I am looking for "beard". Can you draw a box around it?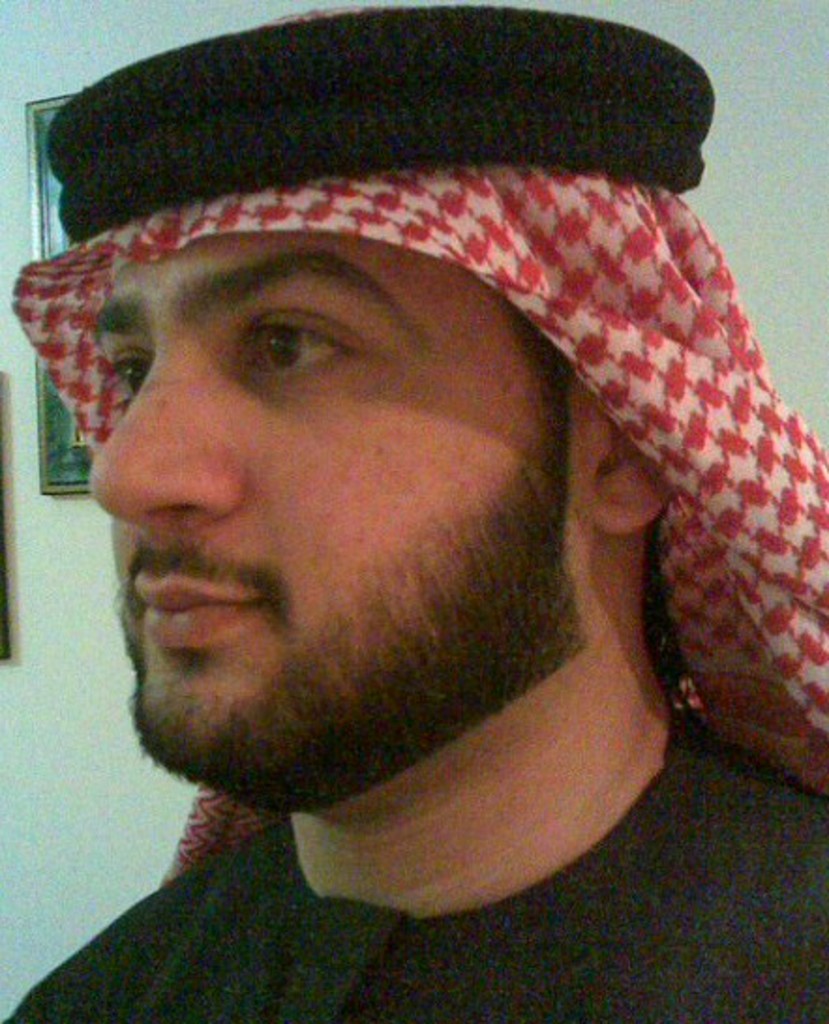
Sure, the bounding box is <region>116, 422, 610, 825</region>.
